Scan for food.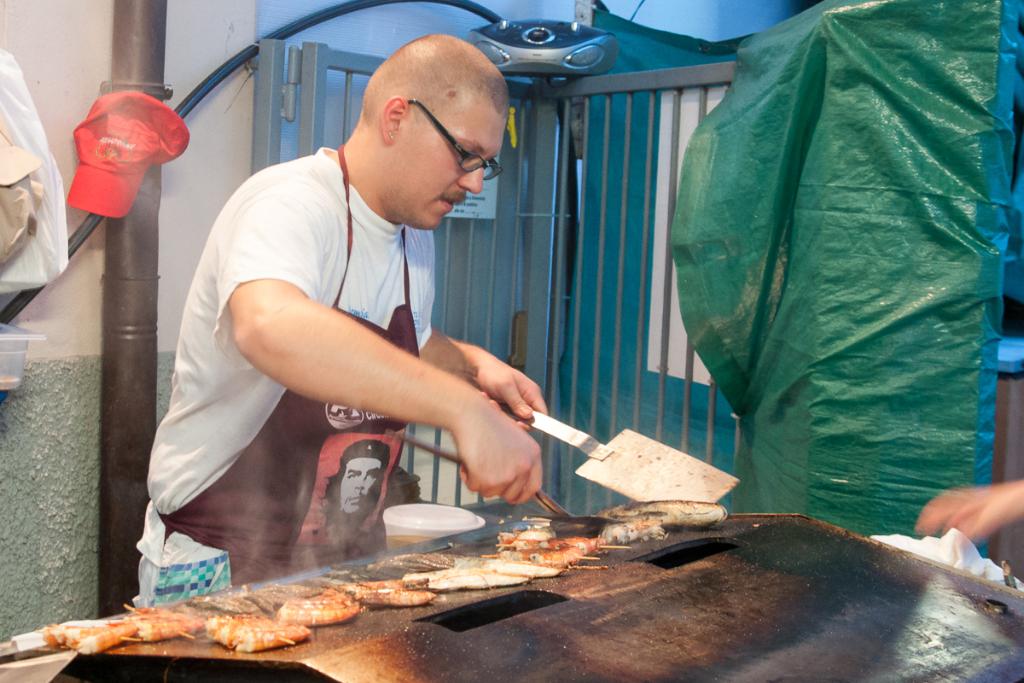
Scan result: bbox(238, 586, 355, 631).
